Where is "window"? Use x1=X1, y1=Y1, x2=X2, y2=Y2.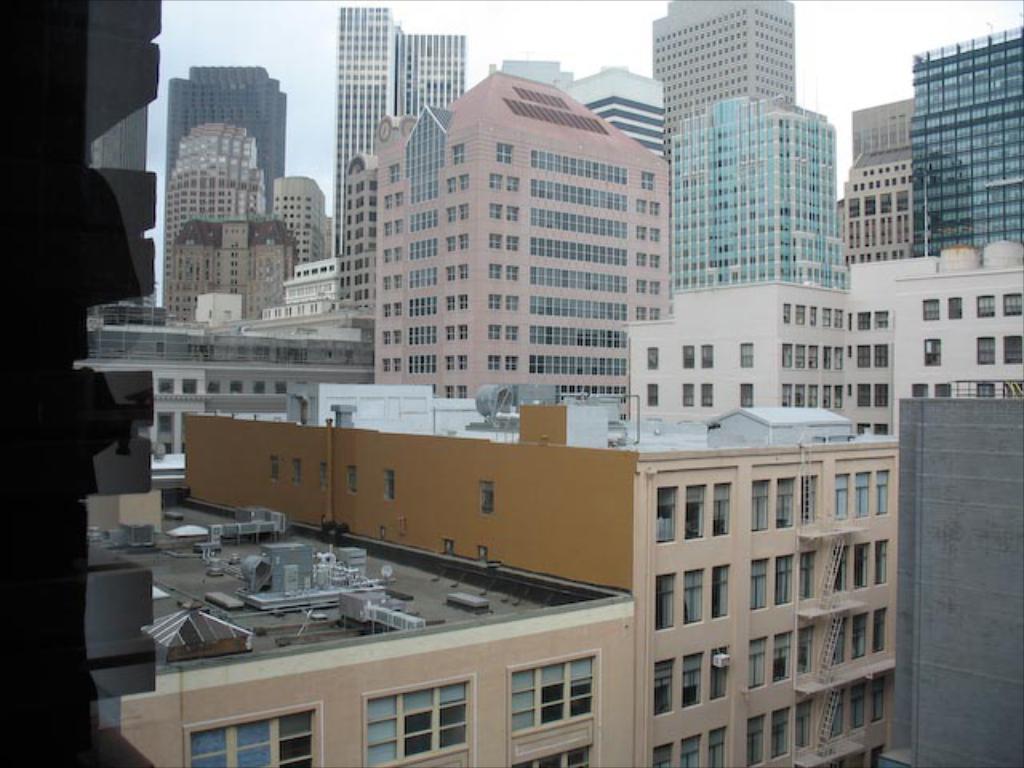
x1=386, y1=245, x2=403, y2=261.
